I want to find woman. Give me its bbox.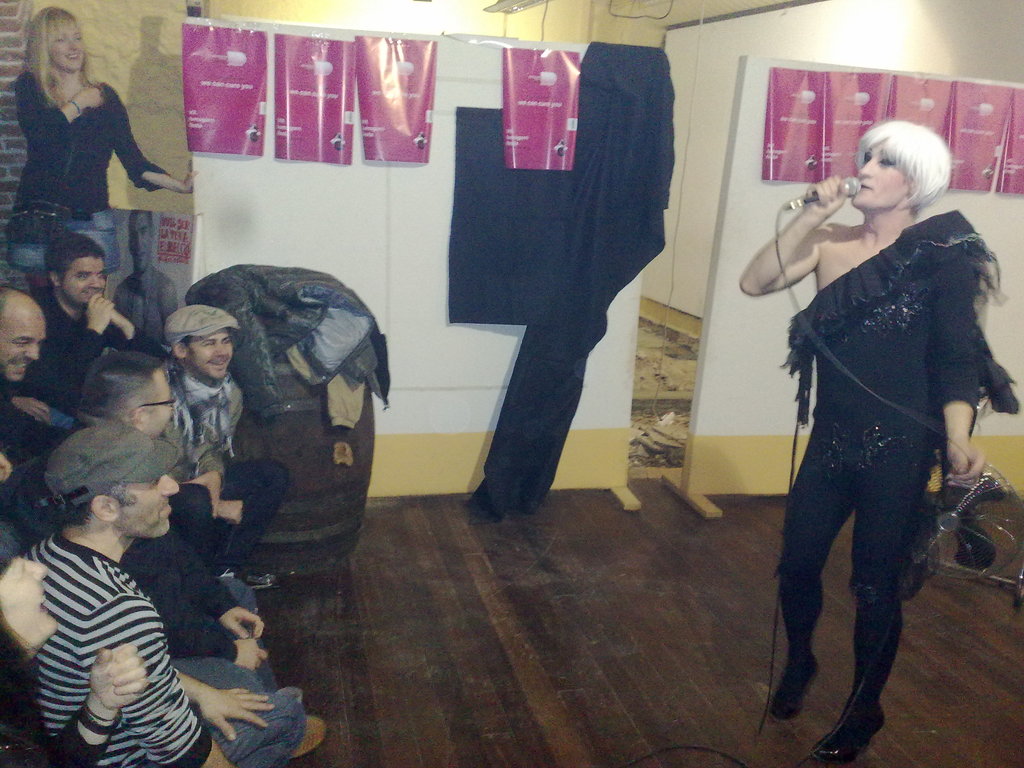
x1=735, y1=111, x2=1023, y2=764.
